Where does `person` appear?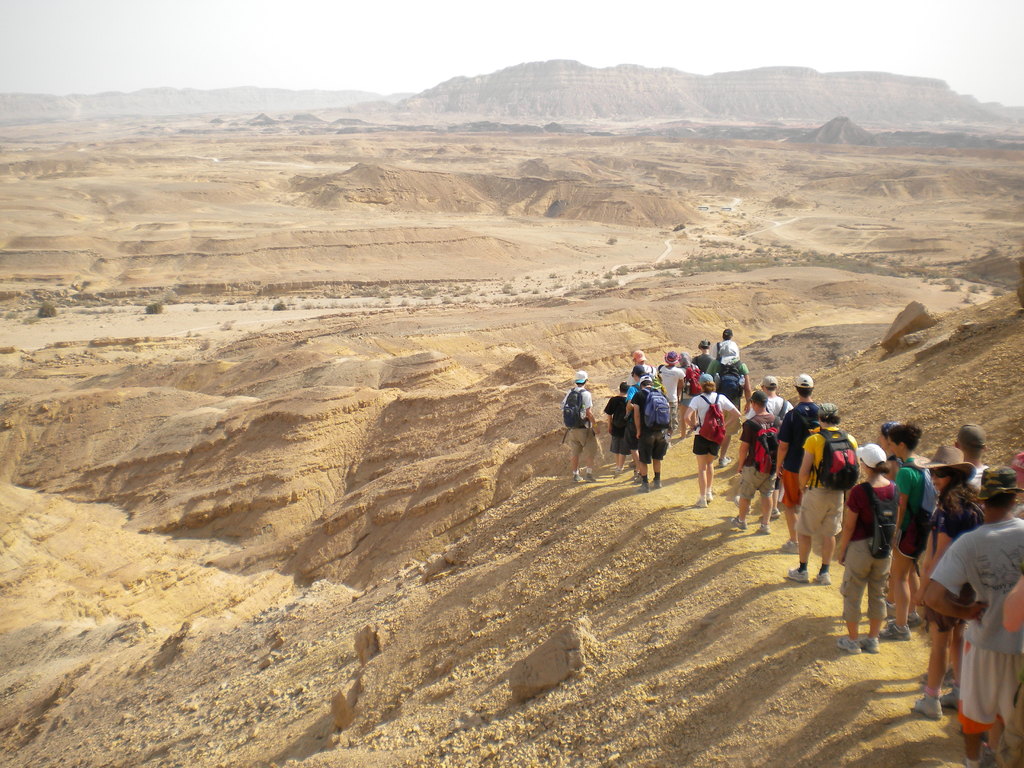
Appears at [left=605, top=384, right=632, bottom=468].
